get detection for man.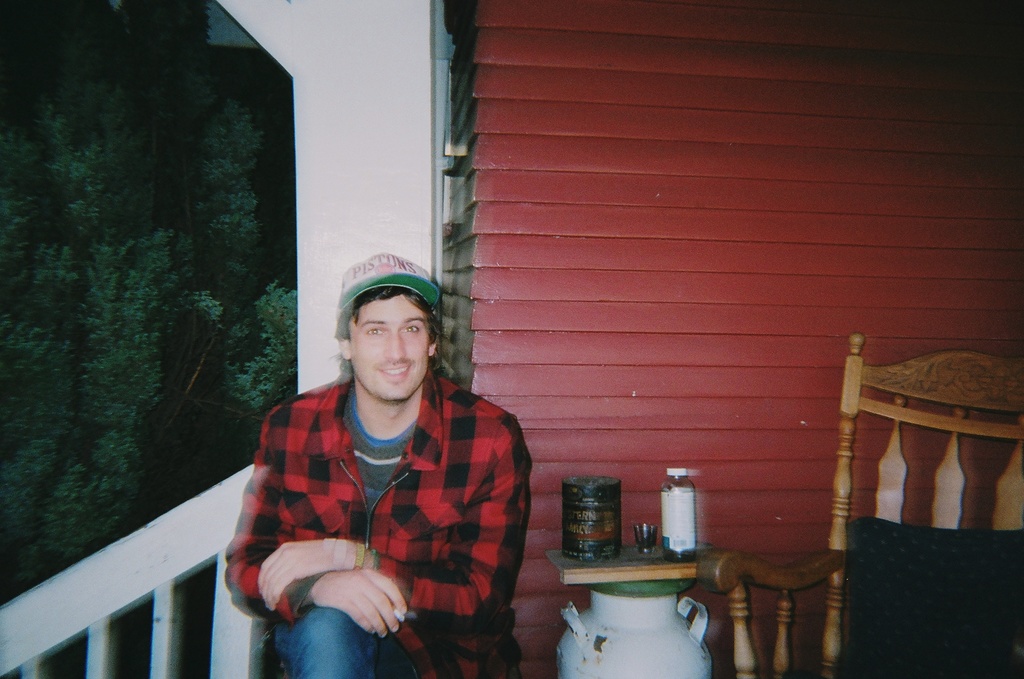
Detection: [232,253,547,678].
